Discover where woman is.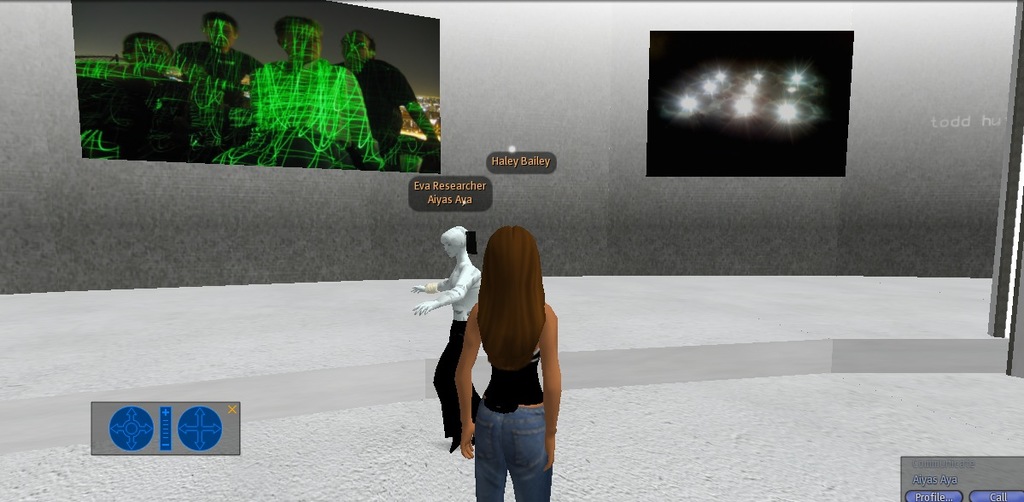
Discovered at <bbox>453, 225, 566, 501</bbox>.
